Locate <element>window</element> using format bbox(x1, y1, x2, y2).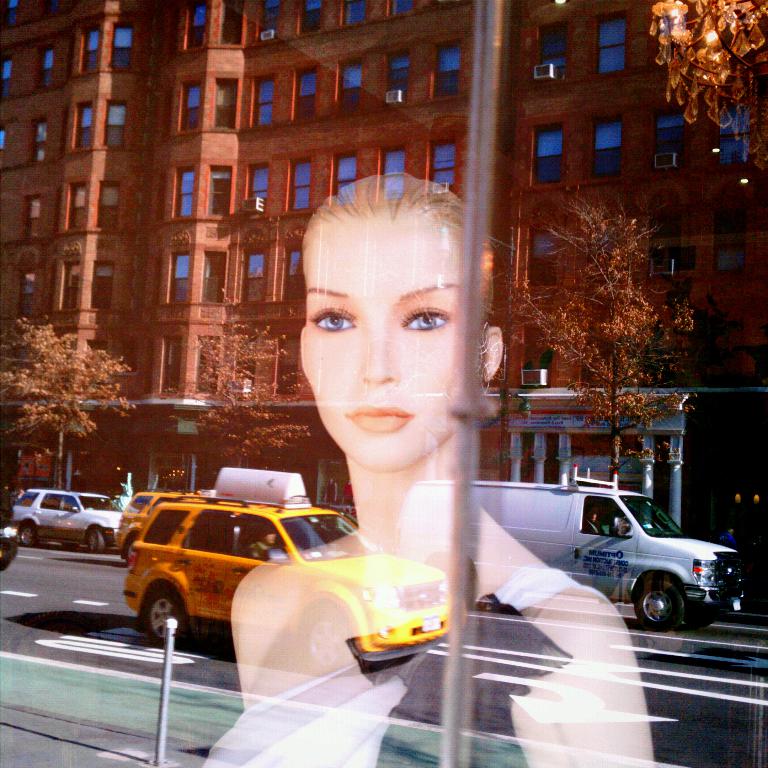
bbox(582, 502, 627, 533).
